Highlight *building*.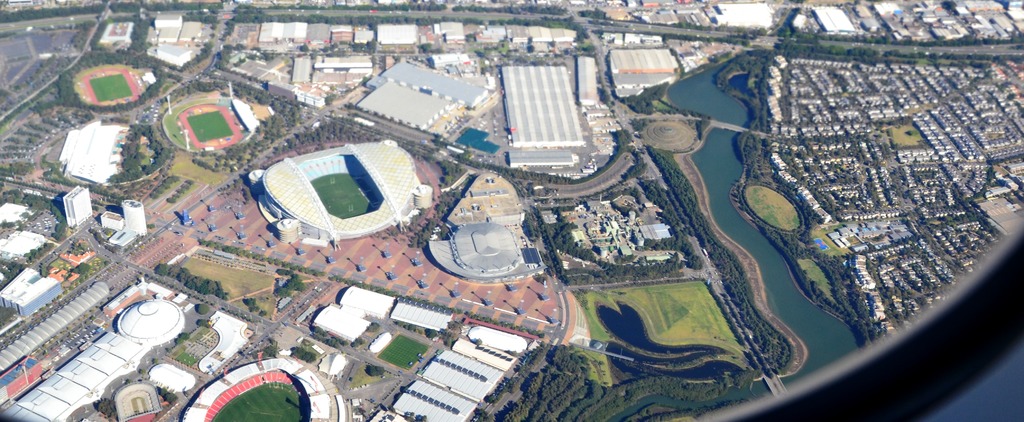
Highlighted region: Rect(575, 48, 599, 106).
